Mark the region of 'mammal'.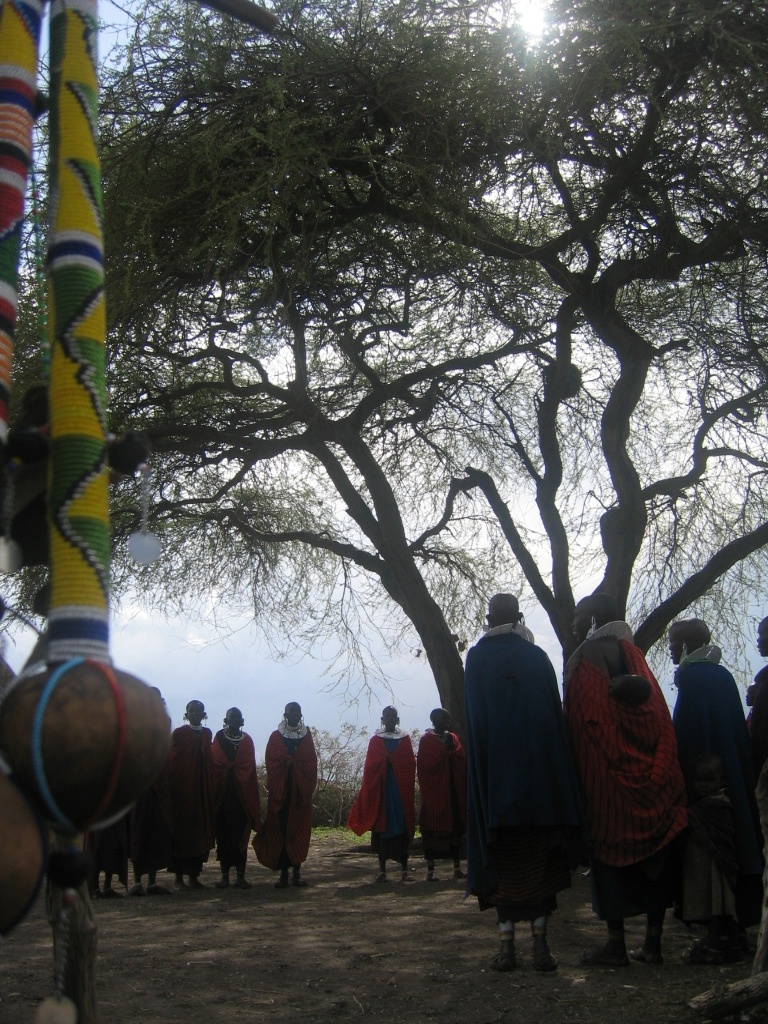
Region: bbox(252, 700, 318, 890).
